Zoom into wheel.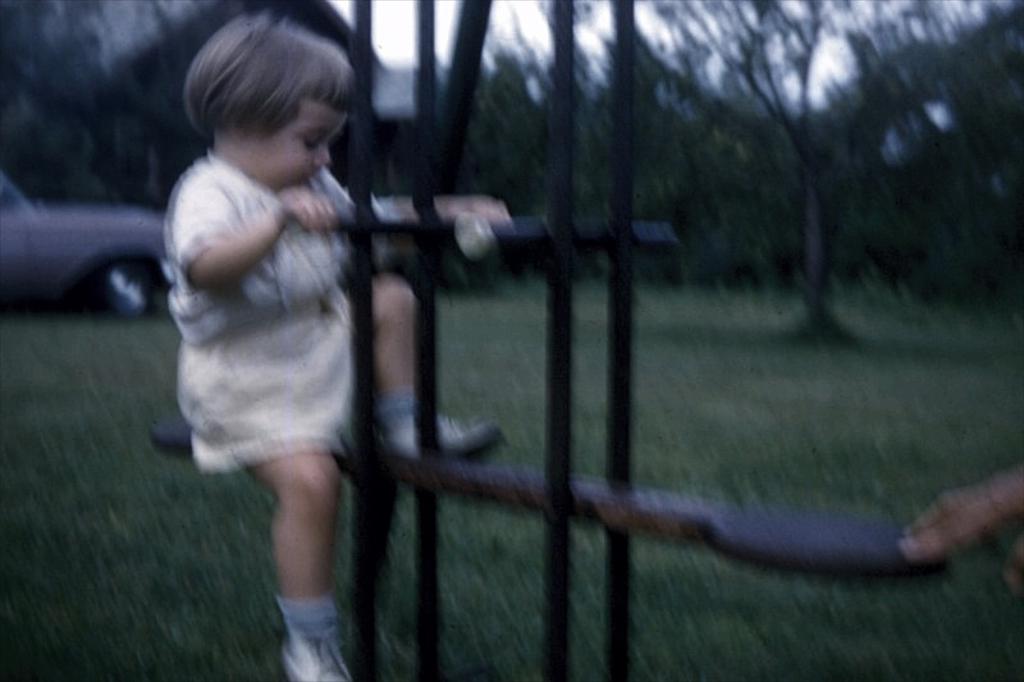
Zoom target: select_region(87, 255, 151, 322).
